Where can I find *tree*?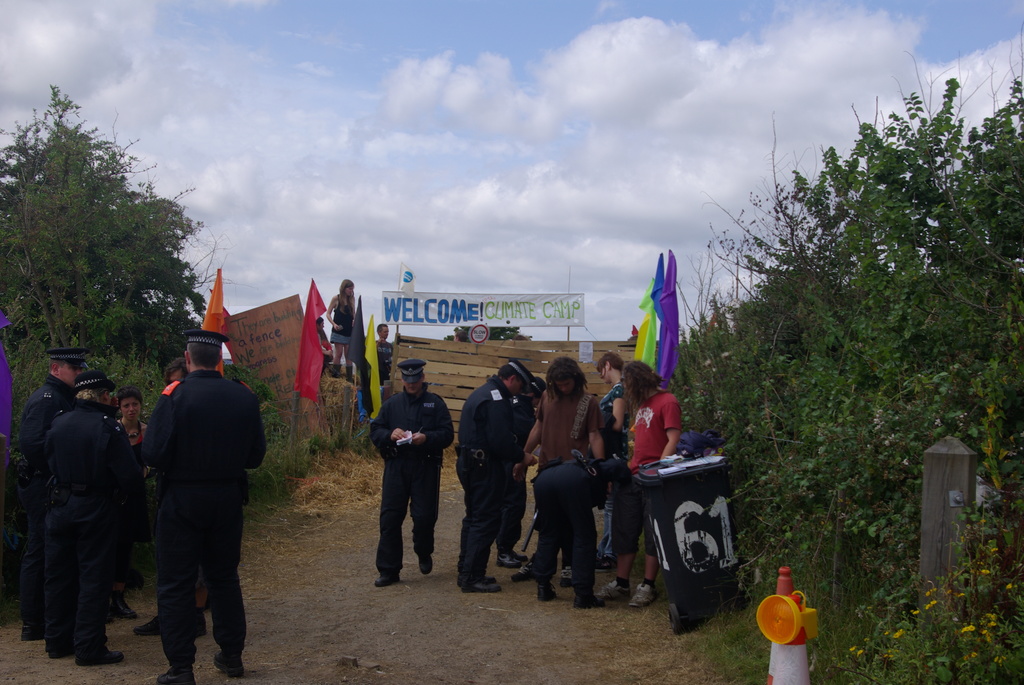
You can find it at select_region(0, 86, 220, 418).
